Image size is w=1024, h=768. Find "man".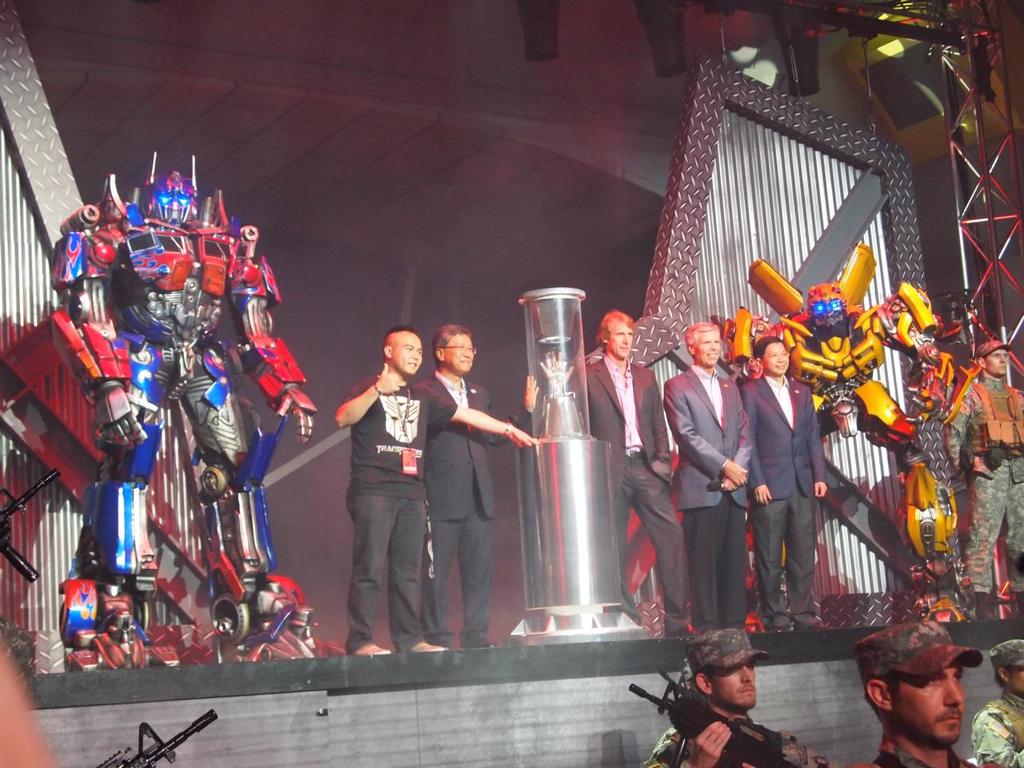
(411,335,496,650).
